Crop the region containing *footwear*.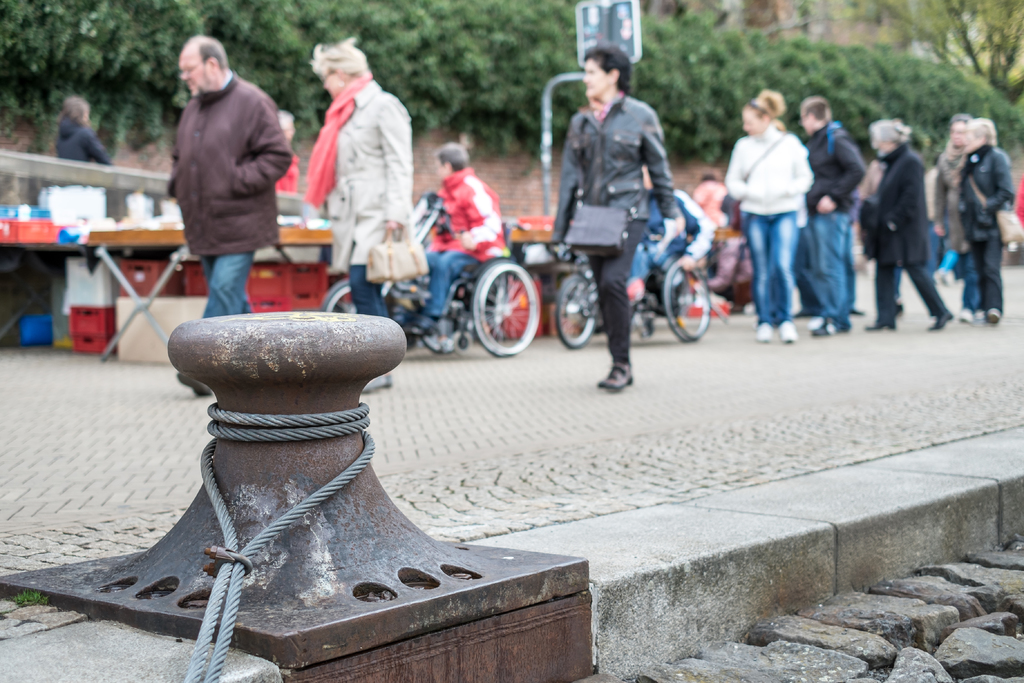
Crop region: (810,315,832,336).
